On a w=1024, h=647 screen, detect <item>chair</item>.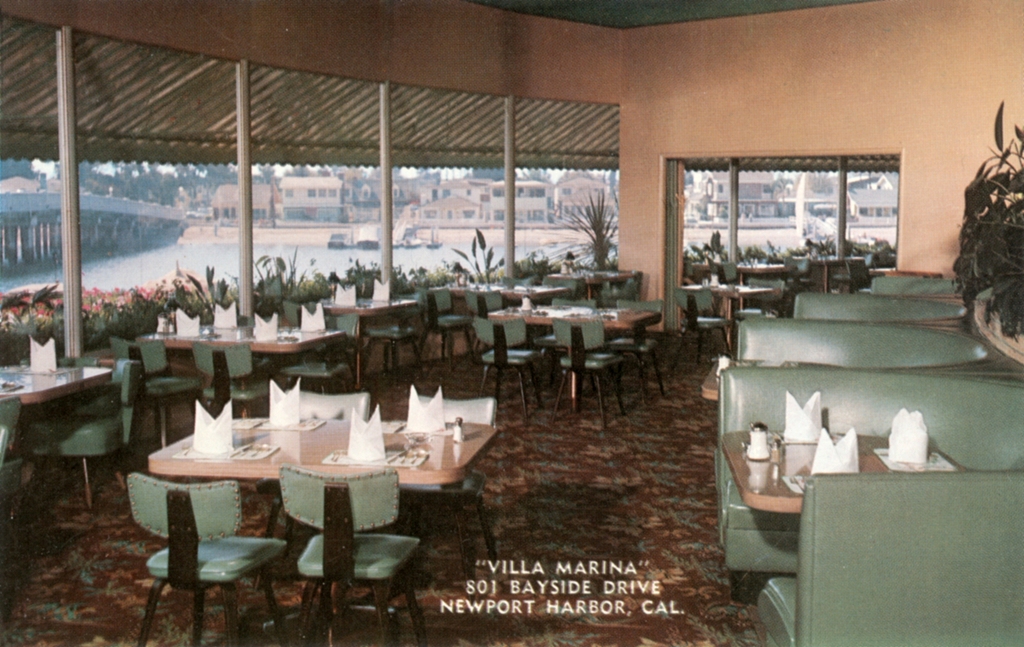
[271, 389, 368, 525].
